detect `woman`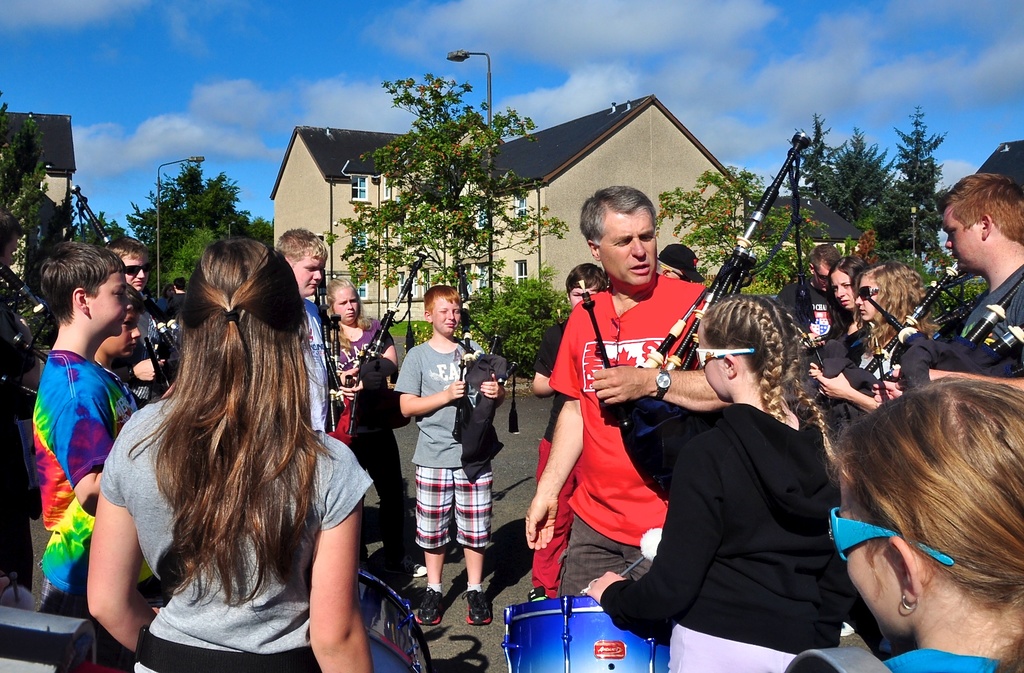
(845,261,934,419)
